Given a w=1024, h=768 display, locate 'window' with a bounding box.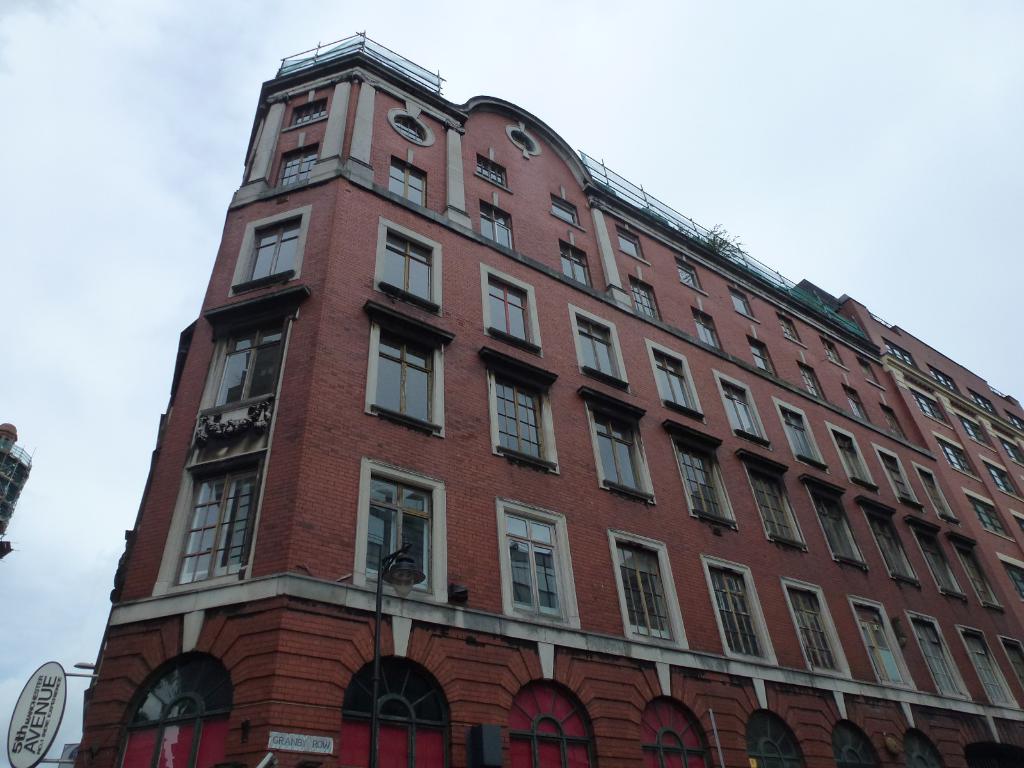
Located: <bbox>360, 479, 430, 605</bbox>.
